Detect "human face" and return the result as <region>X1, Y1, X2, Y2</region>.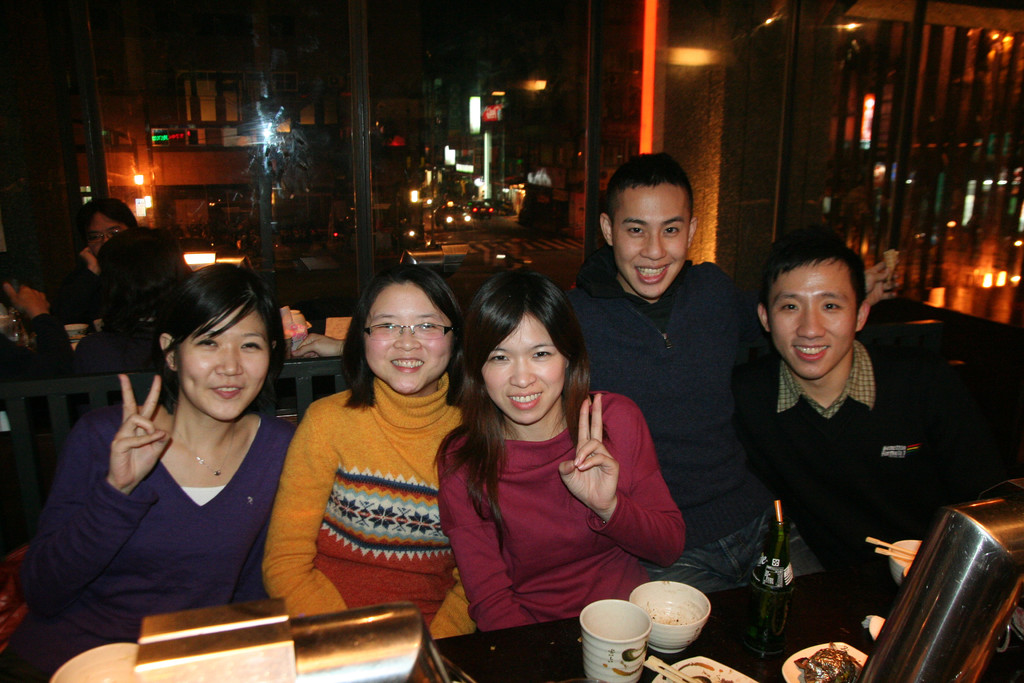
<region>176, 315, 277, 418</region>.
